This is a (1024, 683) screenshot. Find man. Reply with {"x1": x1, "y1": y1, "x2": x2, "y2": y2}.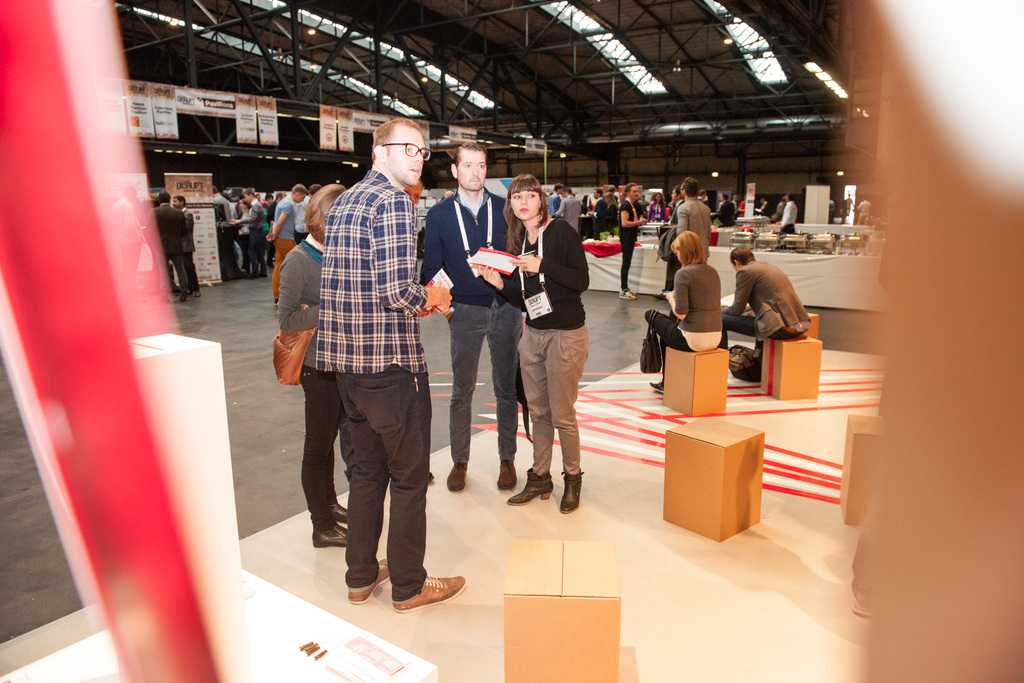
{"x1": 658, "y1": 187, "x2": 680, "y2": 295}.
